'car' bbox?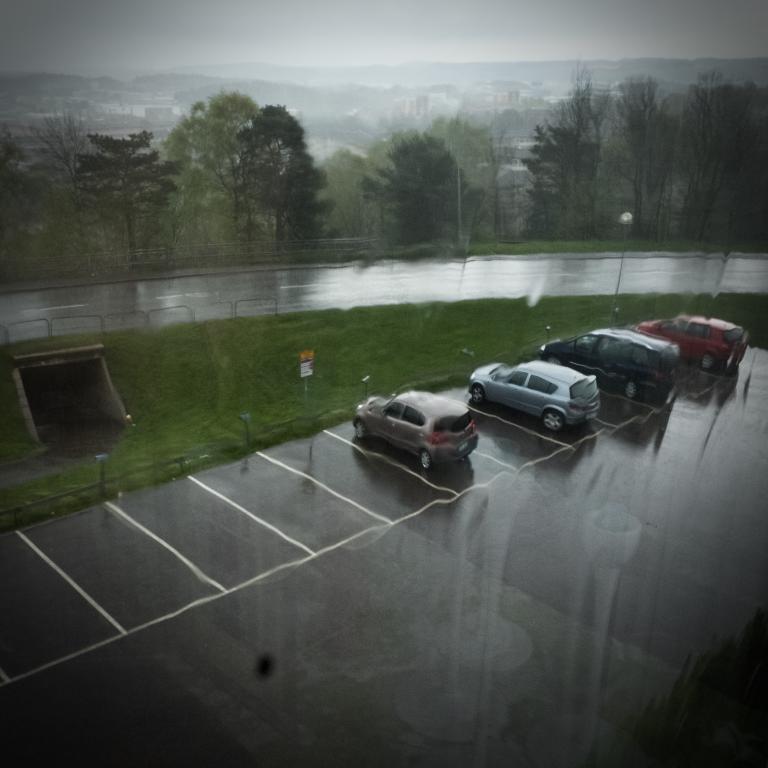
BBox(465, 359, 602, 431)
